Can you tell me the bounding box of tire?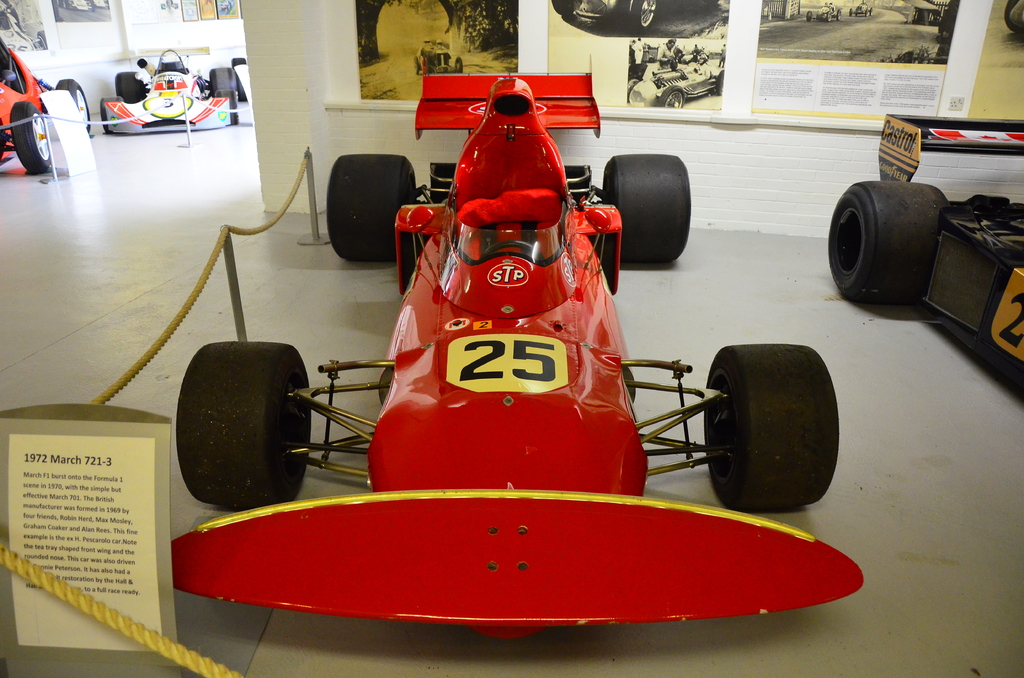
detection(13, 99, 50, 176).
